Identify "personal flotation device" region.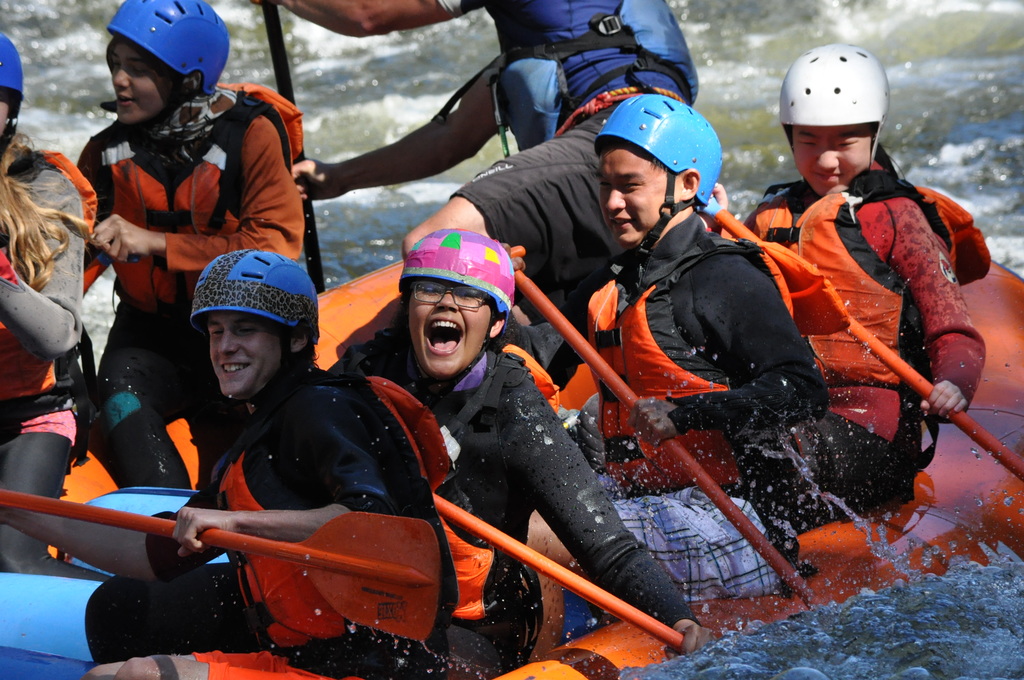
Region: 563/220/797/516.
